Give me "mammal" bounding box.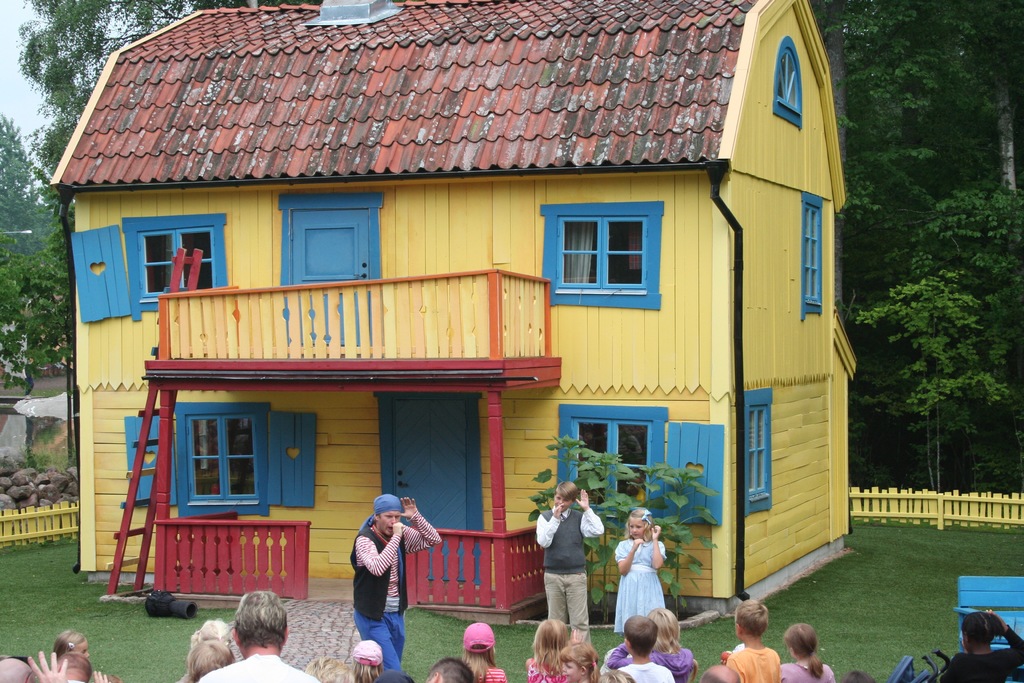
<box>459,620,509,682</box>.
